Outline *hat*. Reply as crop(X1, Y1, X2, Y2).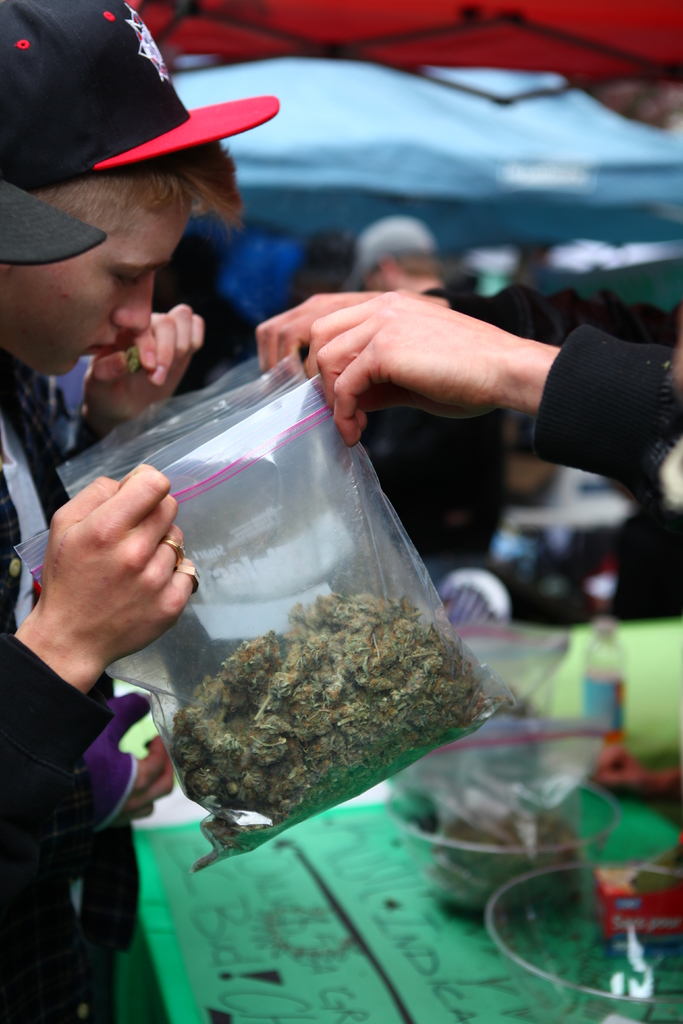
crop(342, 218, 434, 295).
